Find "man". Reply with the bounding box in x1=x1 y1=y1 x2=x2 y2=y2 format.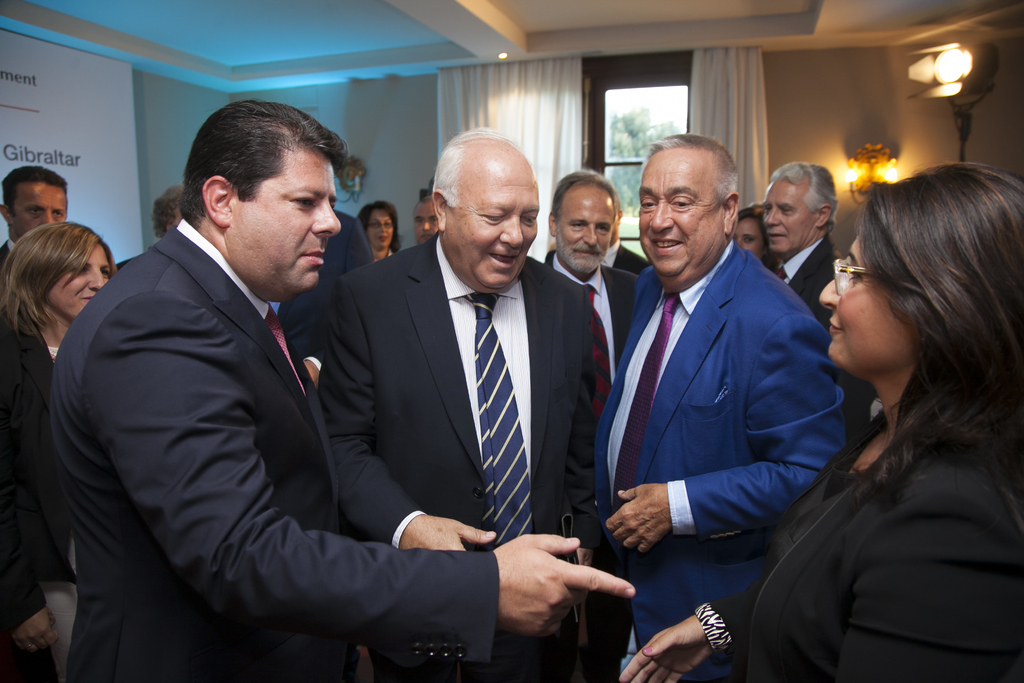
x1=601 y1=195 x2=649 y2=278.
